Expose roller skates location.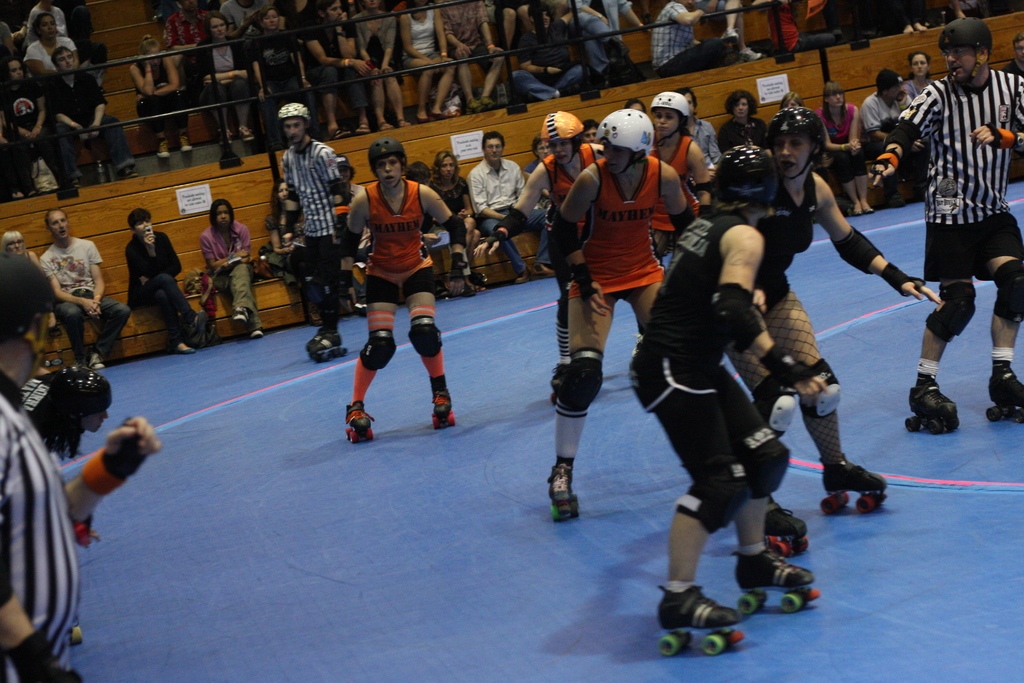
Exposed at 432,394,457,432.
